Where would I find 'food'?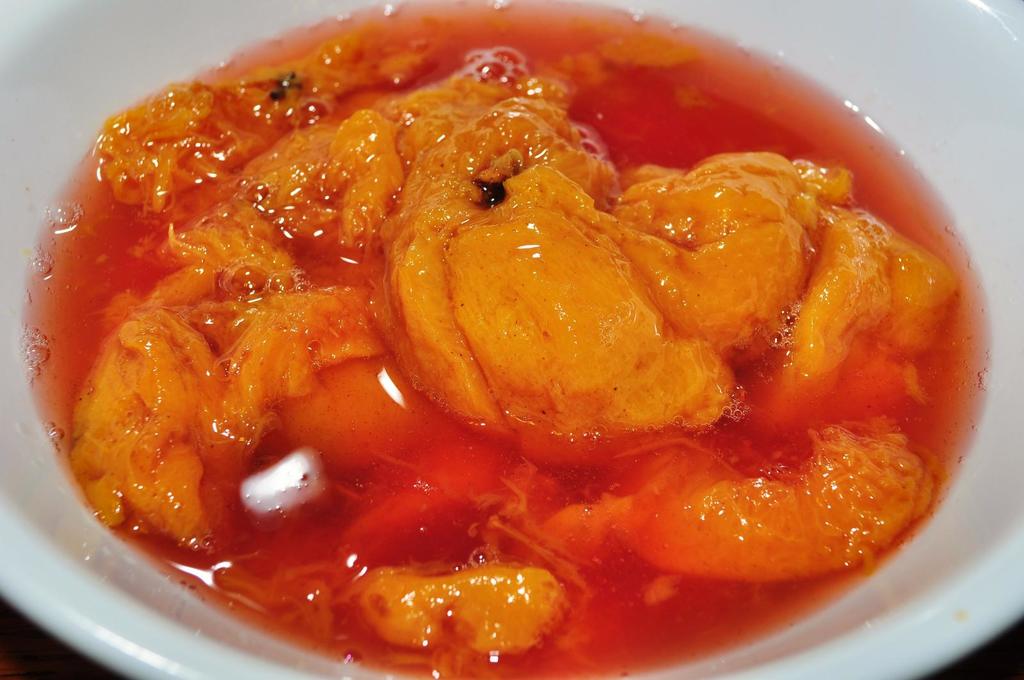
At (20,4,995,676).
